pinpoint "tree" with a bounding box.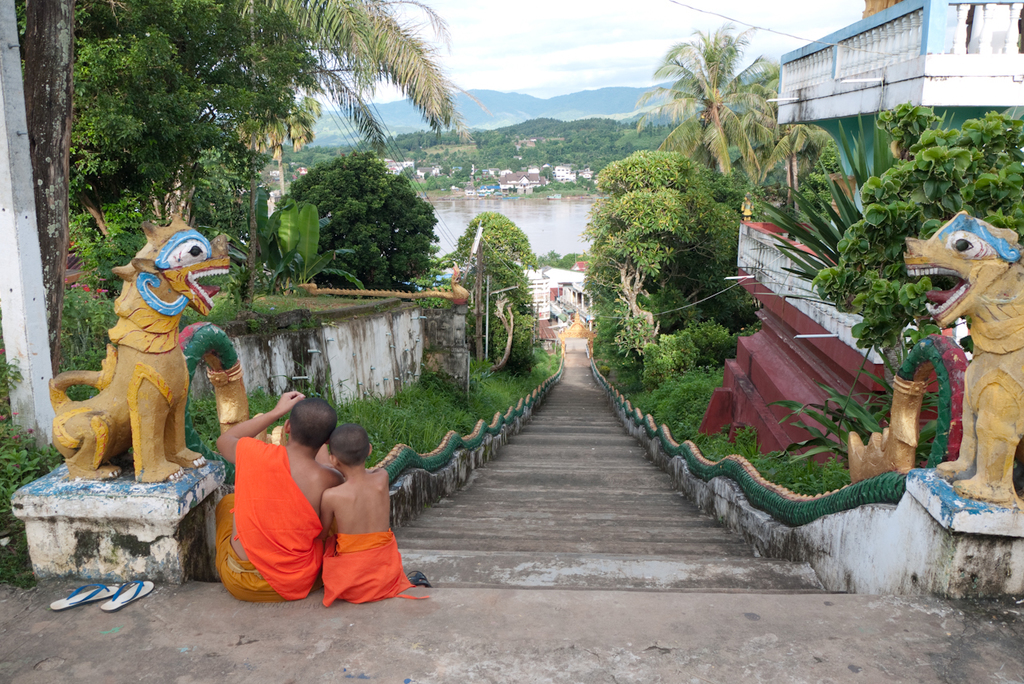
Rect(634, 25, 780, 181).
